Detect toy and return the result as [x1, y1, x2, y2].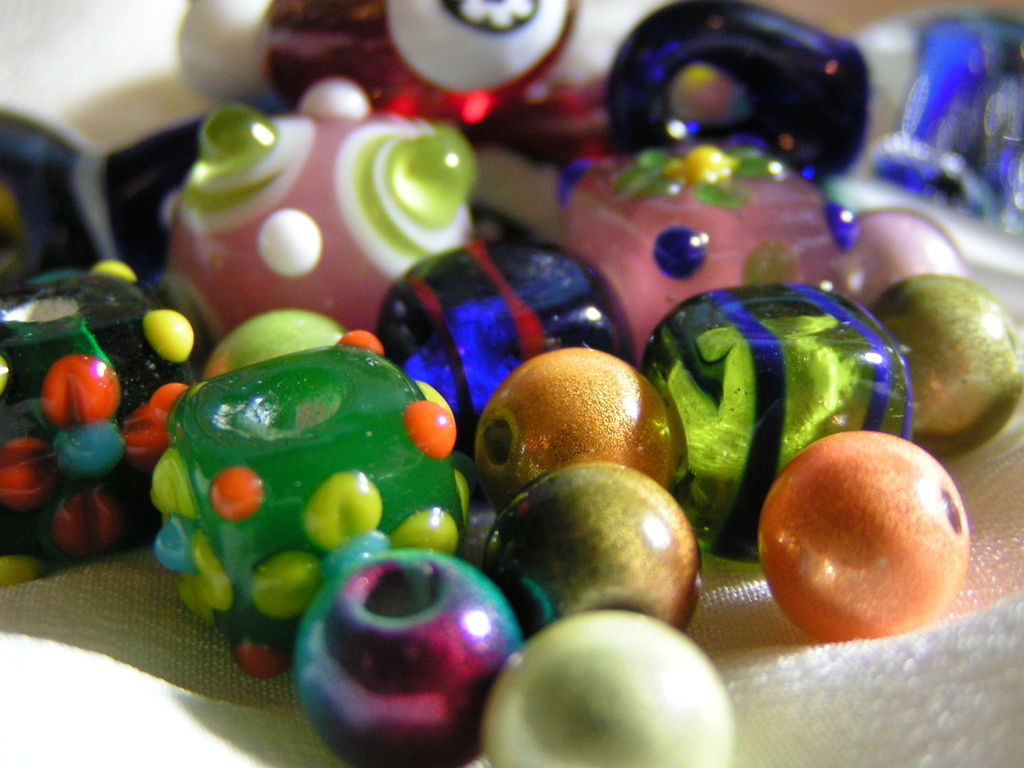
[864, 6, 1023, 235].
